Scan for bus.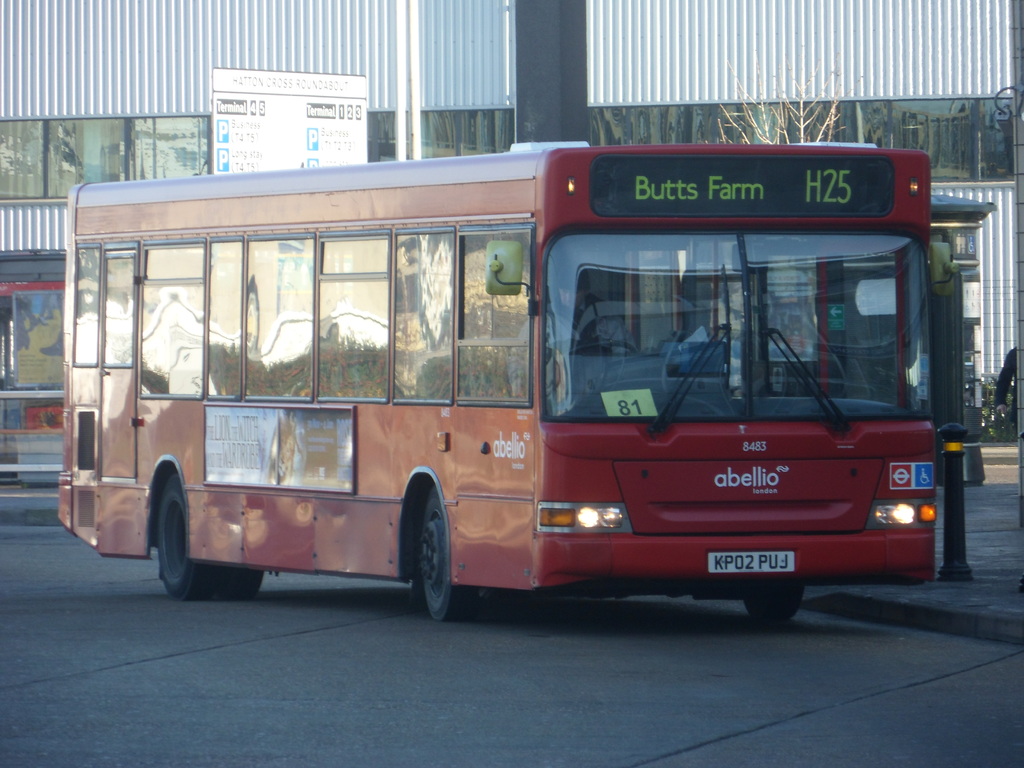
Scan result: x1=52, y1=136, x2=932, y2=624.
